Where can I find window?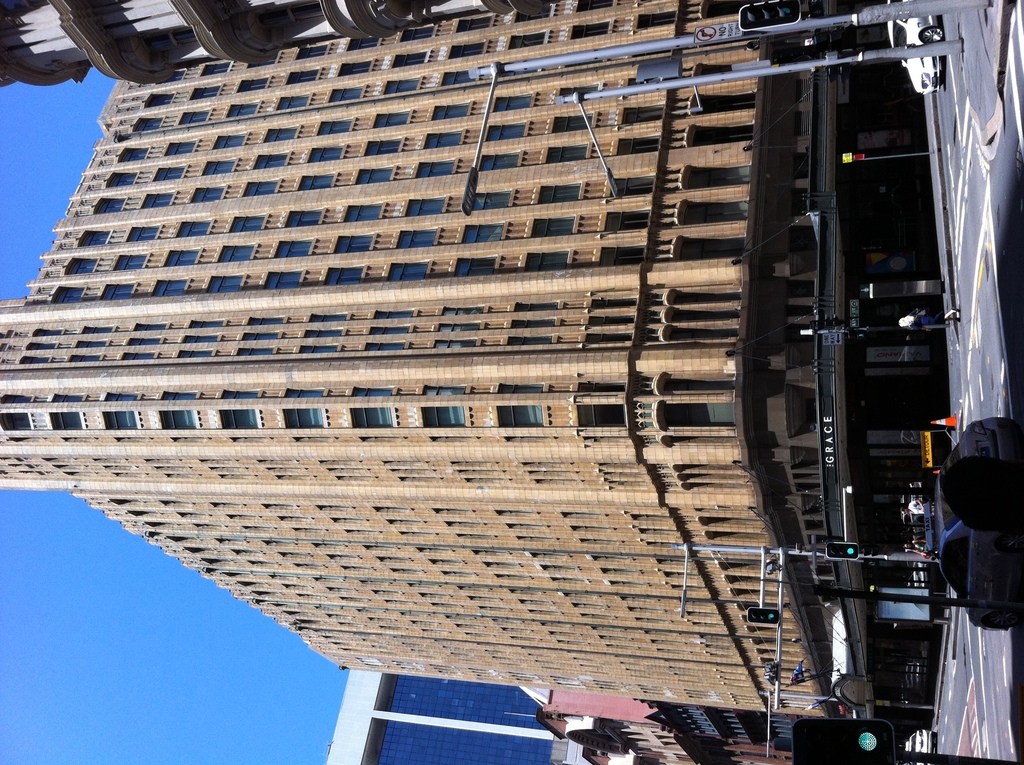
You can find it at 77 229 113 251.
